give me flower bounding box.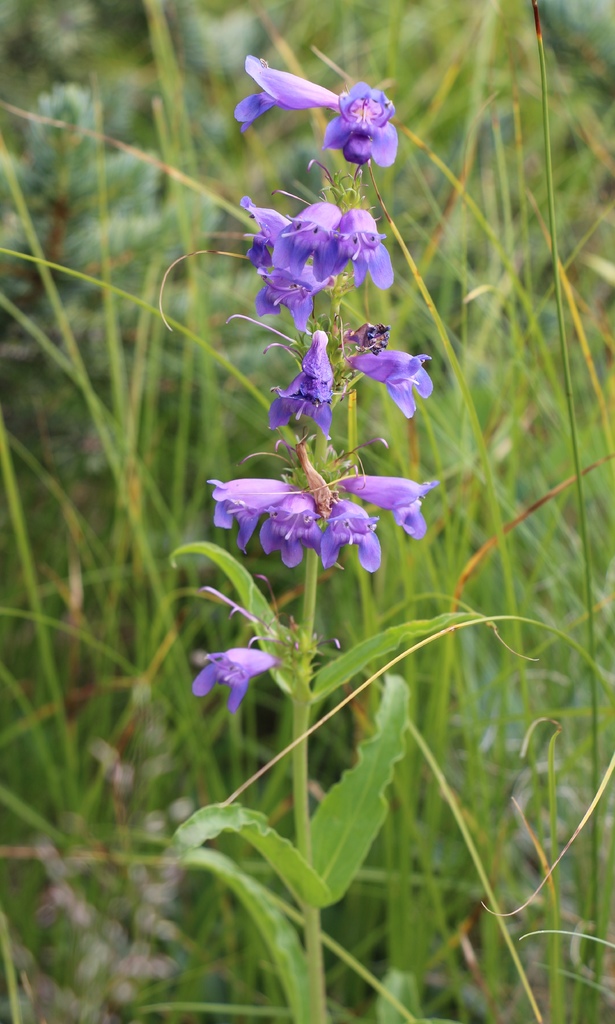
rect(323, 79, 402, 167).
